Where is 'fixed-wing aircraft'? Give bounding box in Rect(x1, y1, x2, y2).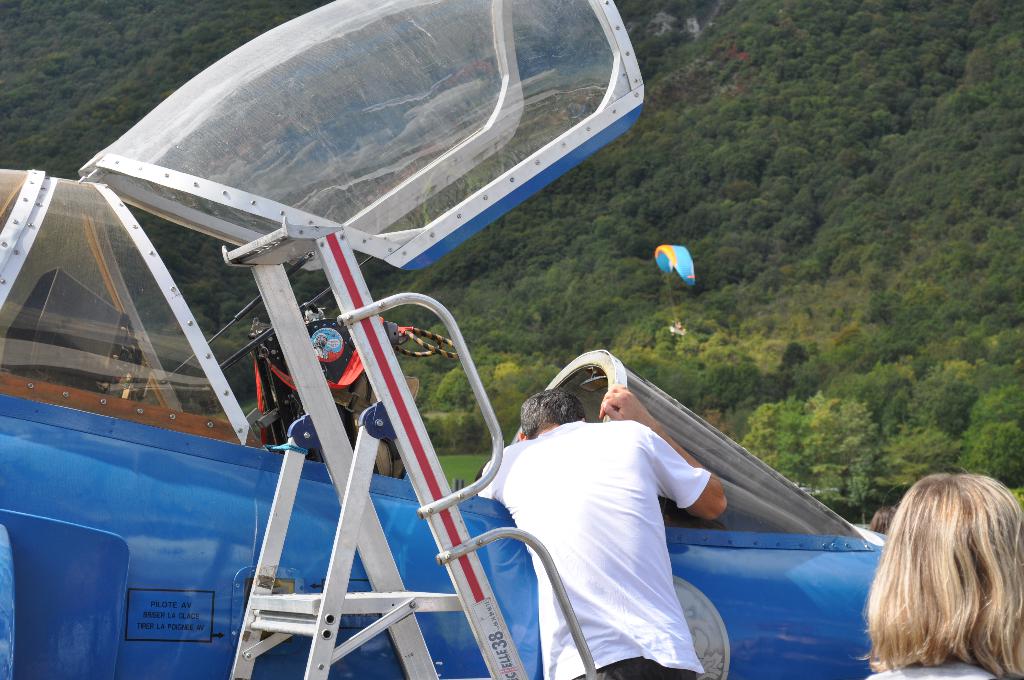
Rect(0, 0, 894, 679).
